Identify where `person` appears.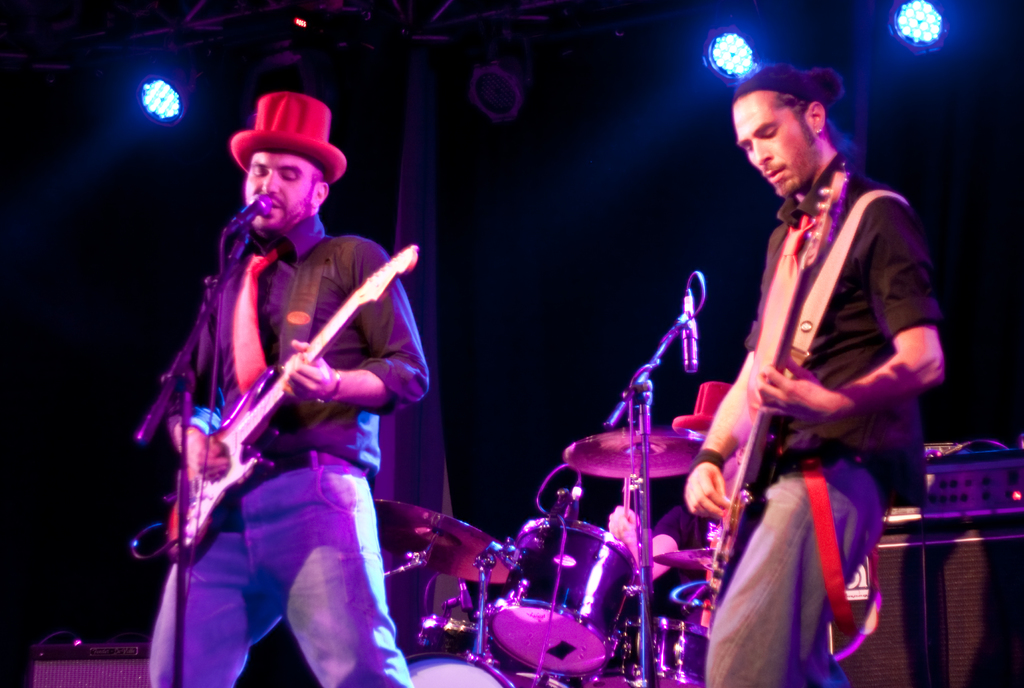
Appears at (673, 56, 952, 687).
